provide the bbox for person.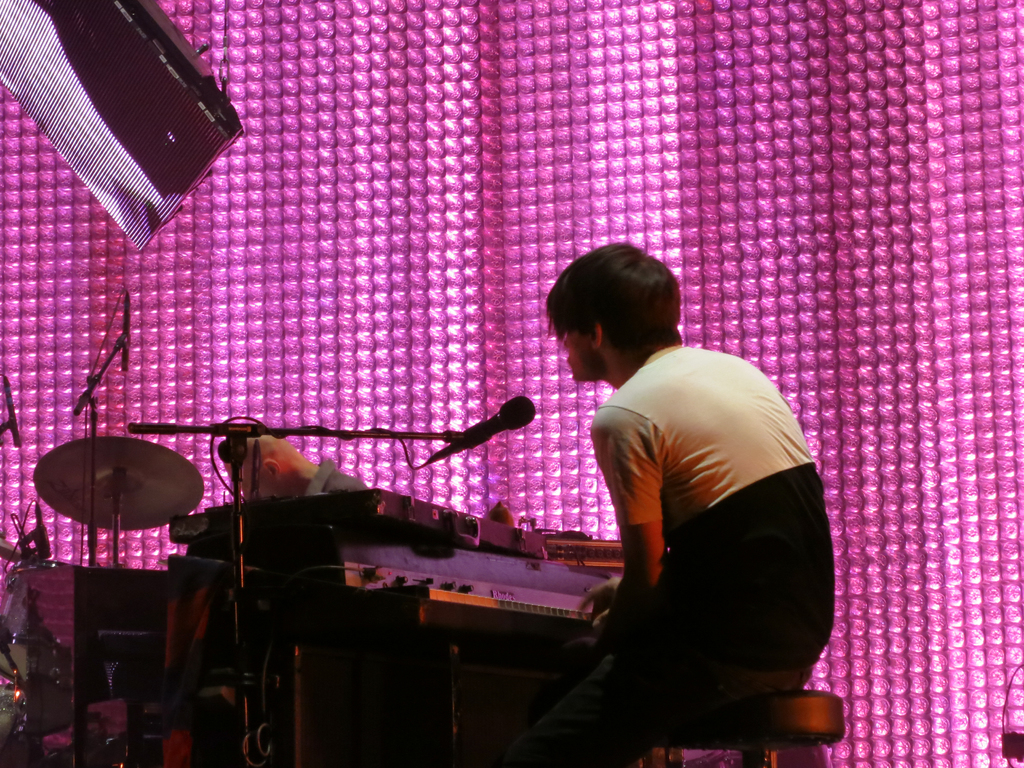
(529, 232, 814, 748).
